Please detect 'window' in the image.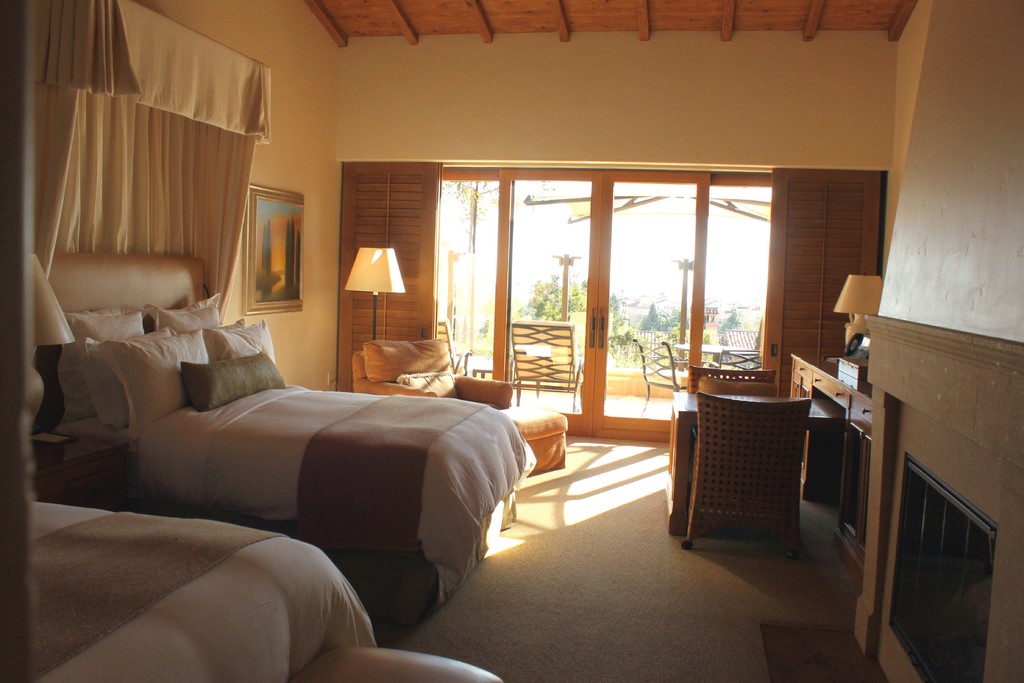
884, 432, 1004, 640.
